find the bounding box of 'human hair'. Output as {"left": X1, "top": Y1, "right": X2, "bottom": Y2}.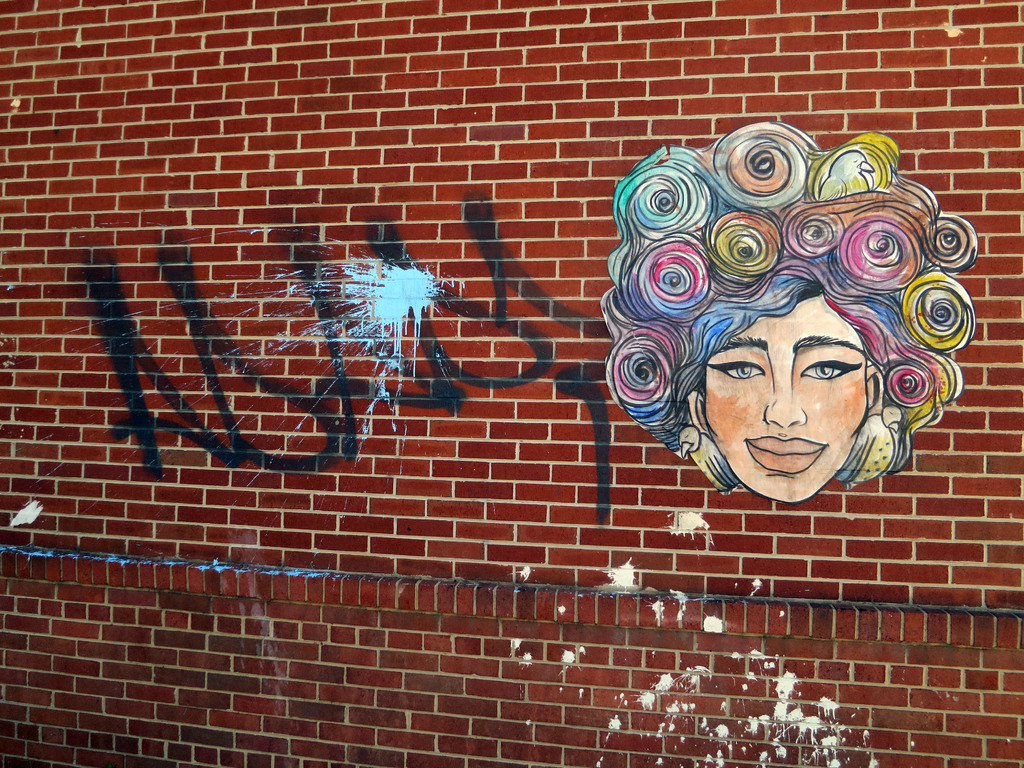
{"left": 600, "top": 122, "right": 975, "bottom": 498}.
